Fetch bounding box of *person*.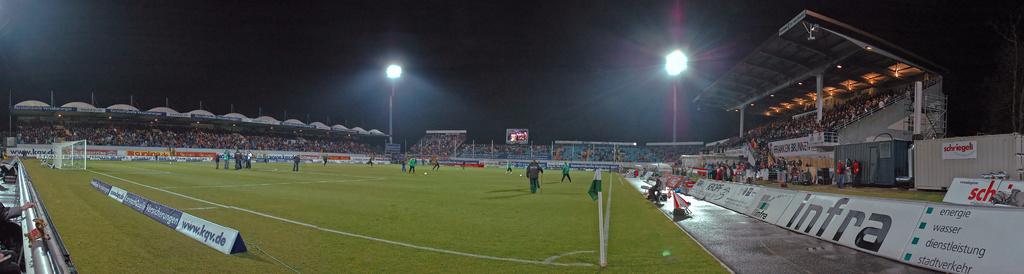
Bbox: crop(400, 161, 404, 170).
